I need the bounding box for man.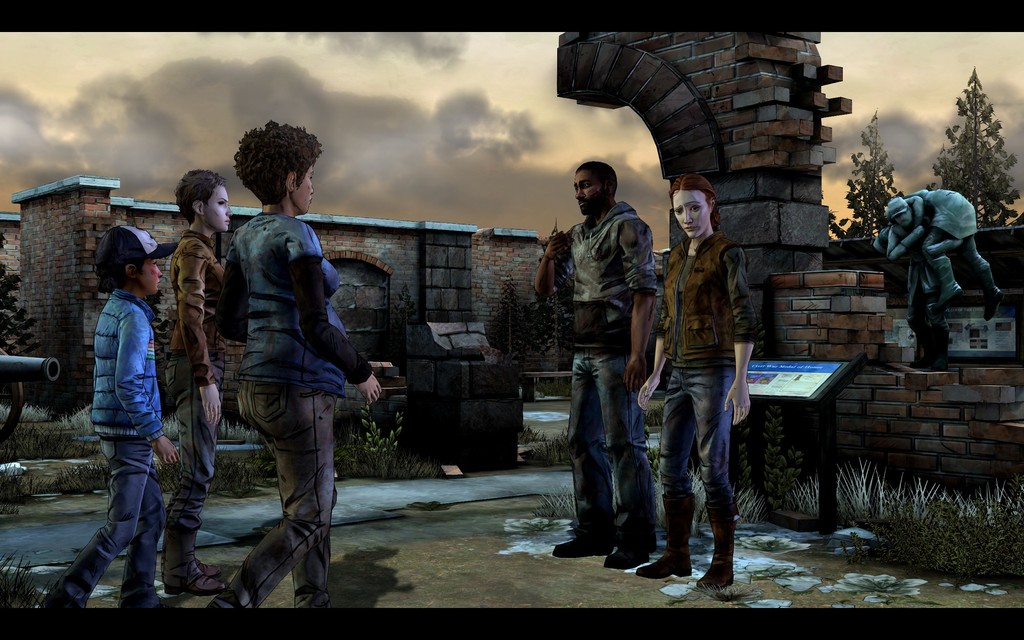
Here it is: l=531, t=162, r=657, b=575.
